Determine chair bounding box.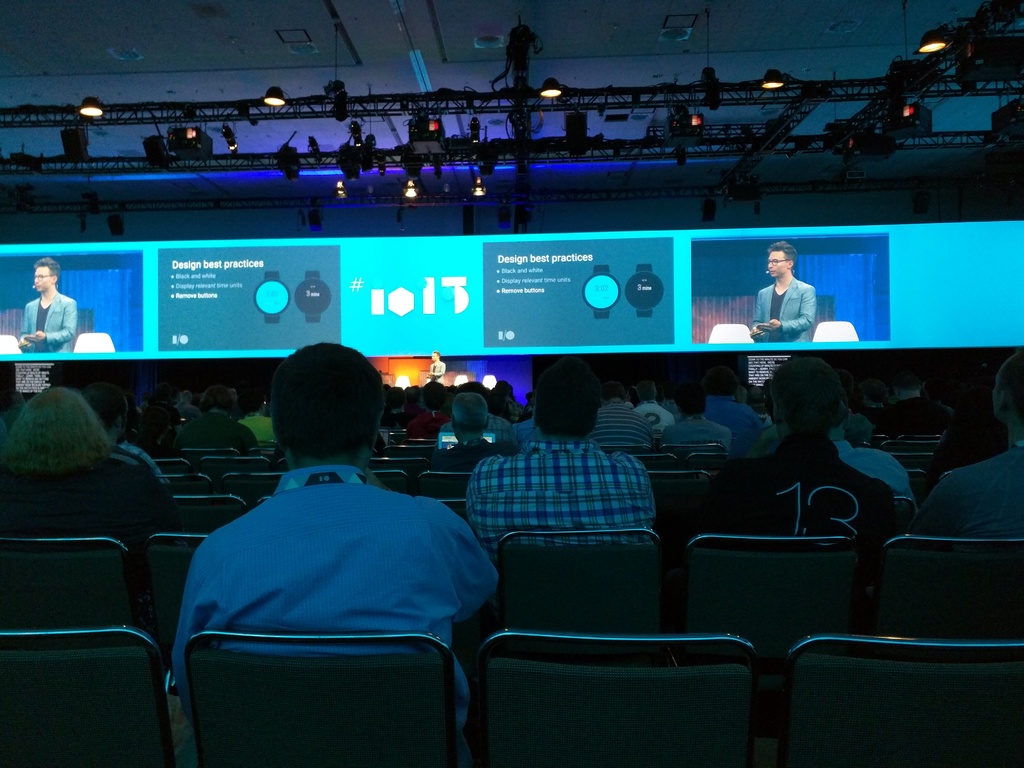
Determined: {"x1": 902, "y1": 433, "x2": 941, "y2": 446}.
